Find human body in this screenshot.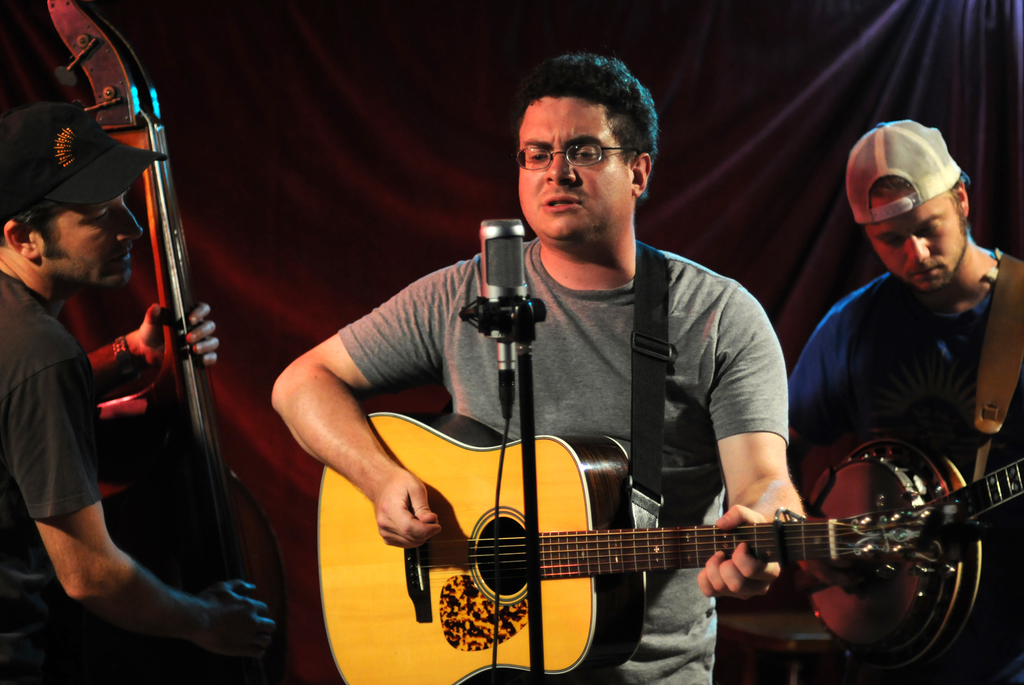
The bounding box for human body is locate(0, 251, 273, 684).
